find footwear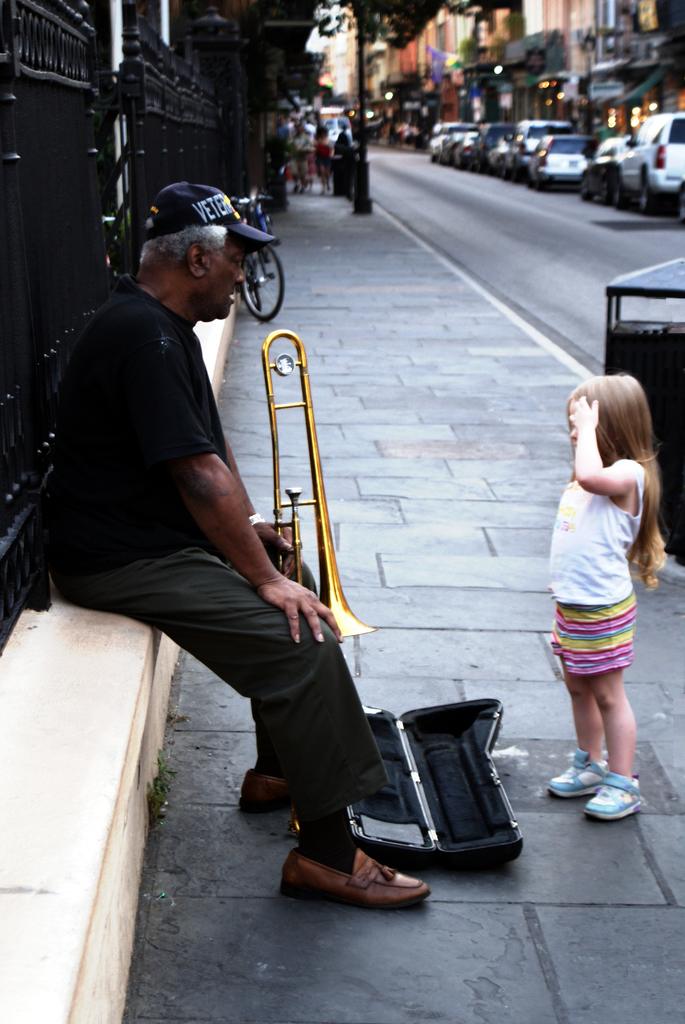
<bbox>289, 849, 432, 912</bbox>
